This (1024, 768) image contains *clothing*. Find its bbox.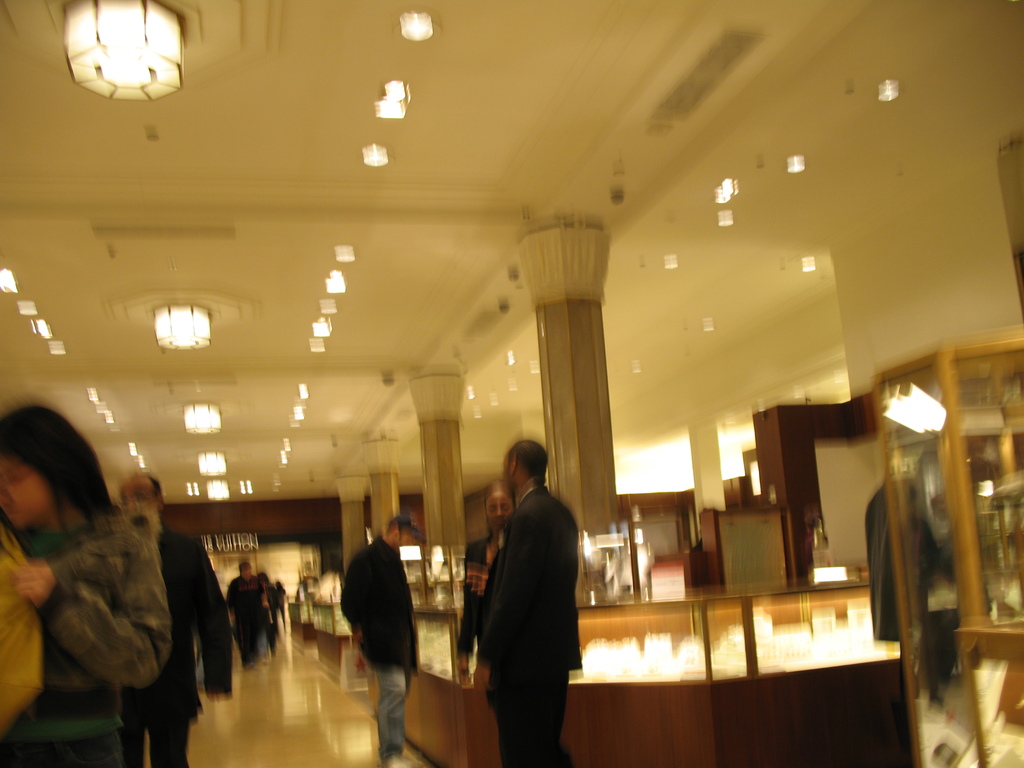
Rect(865, 481, 970, 722).
